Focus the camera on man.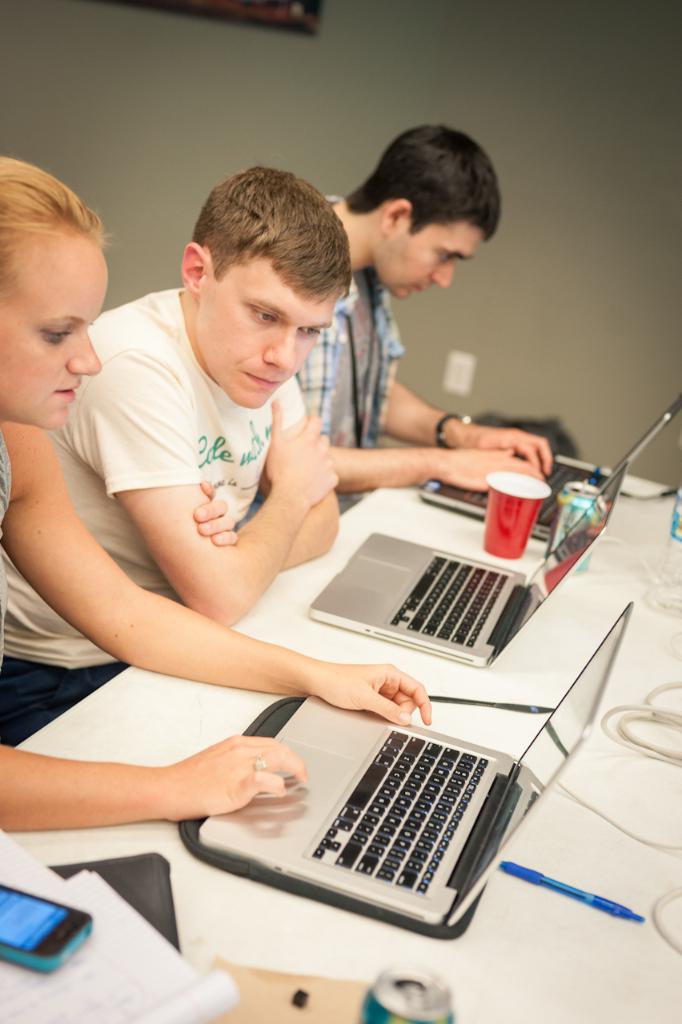
Focus region: box=[295, 115, 560, 526].
